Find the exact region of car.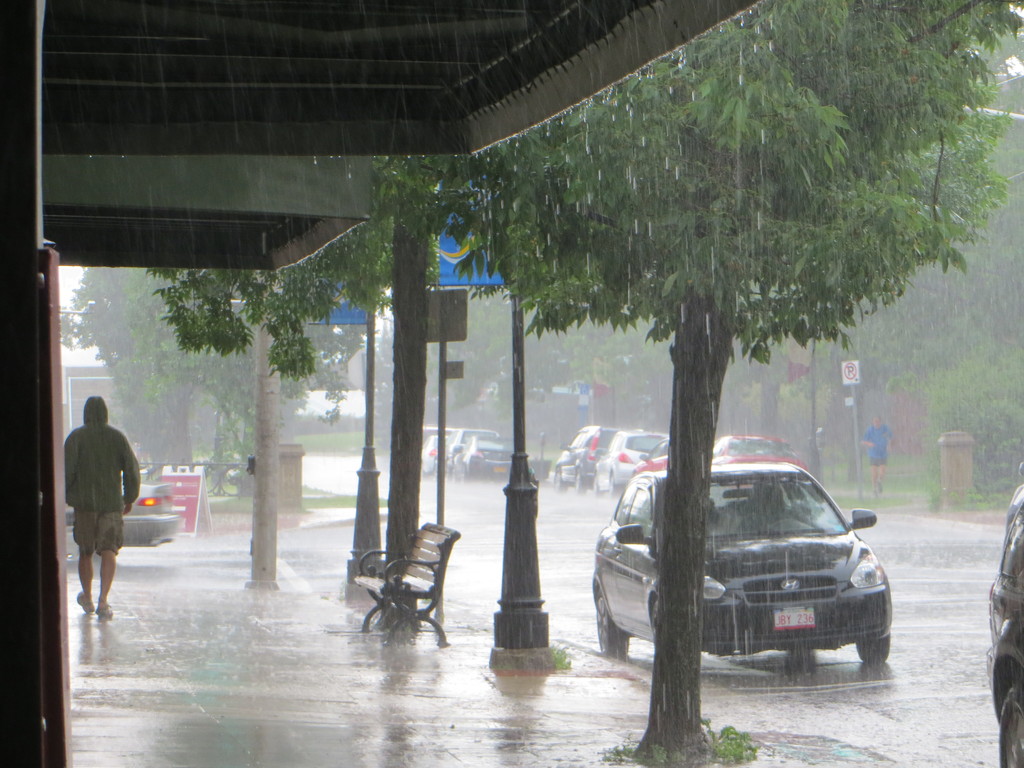
Exact region: 67/477/178/545.
